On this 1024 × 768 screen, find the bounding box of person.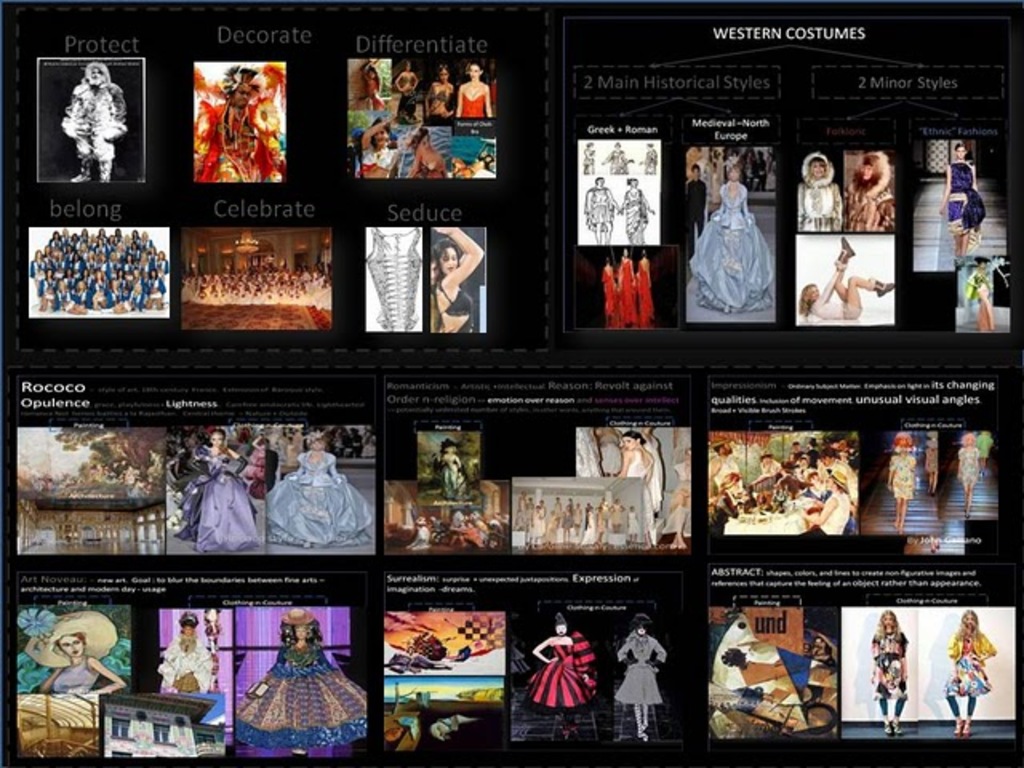
Bounding box: (619,176,653,243).
